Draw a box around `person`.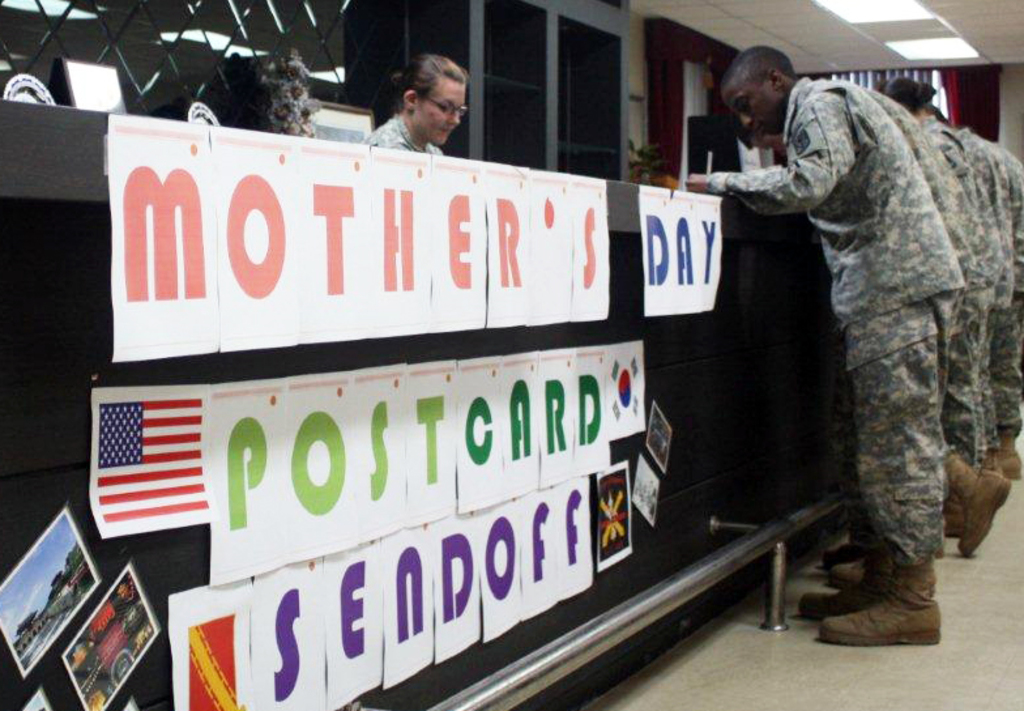
box=[371, 54, 473, 162].
